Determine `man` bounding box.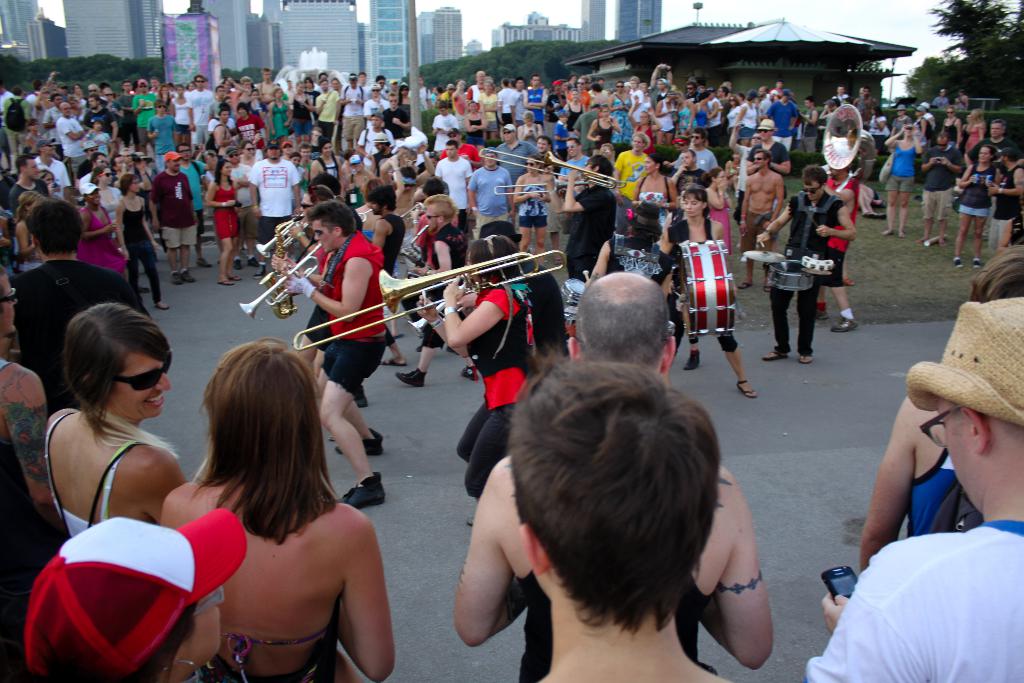
Determined: box(893, 111, 913, 134).
